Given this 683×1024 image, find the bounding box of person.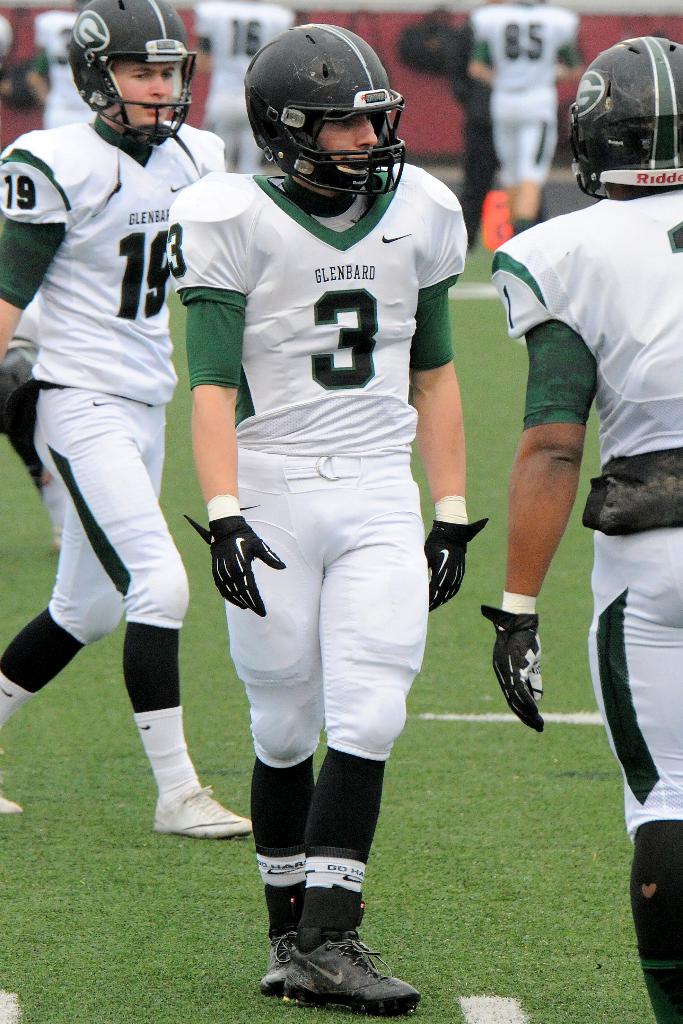
x1=192 y1=0 x2=305 y2=173.
